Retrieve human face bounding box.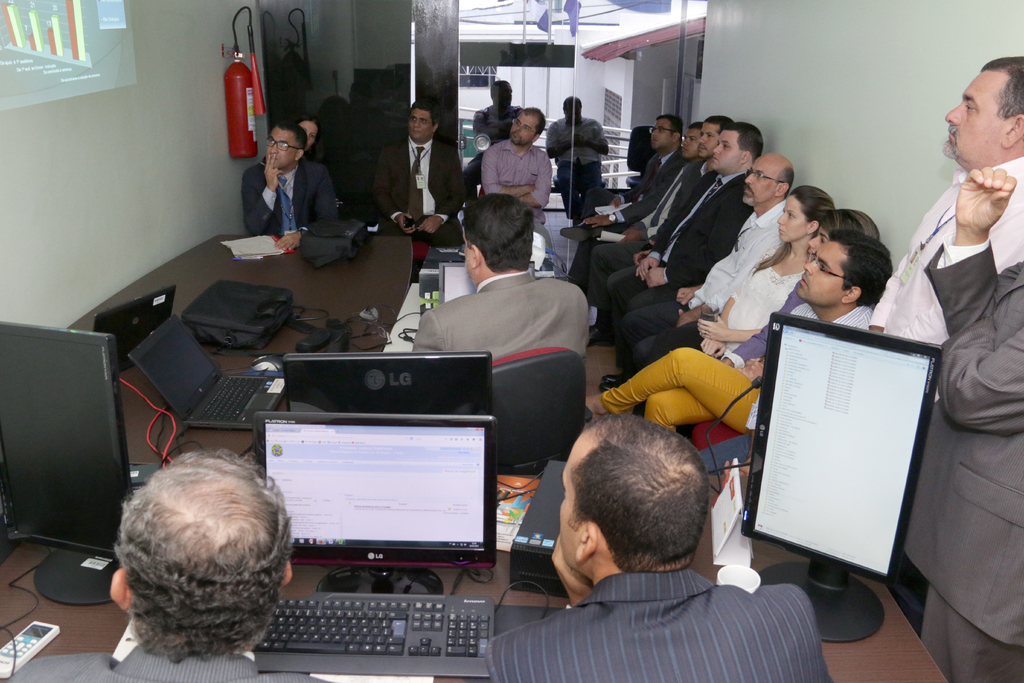
Bounding box: region(806, 229, 830, 258).
